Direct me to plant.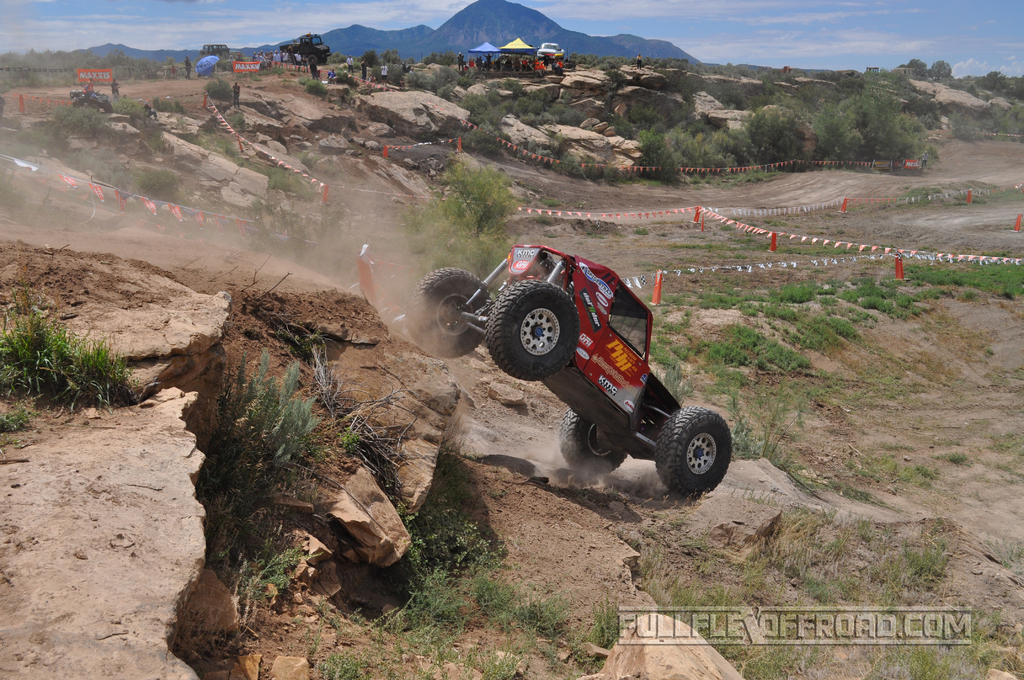
Direction: 876/519/950/582.
